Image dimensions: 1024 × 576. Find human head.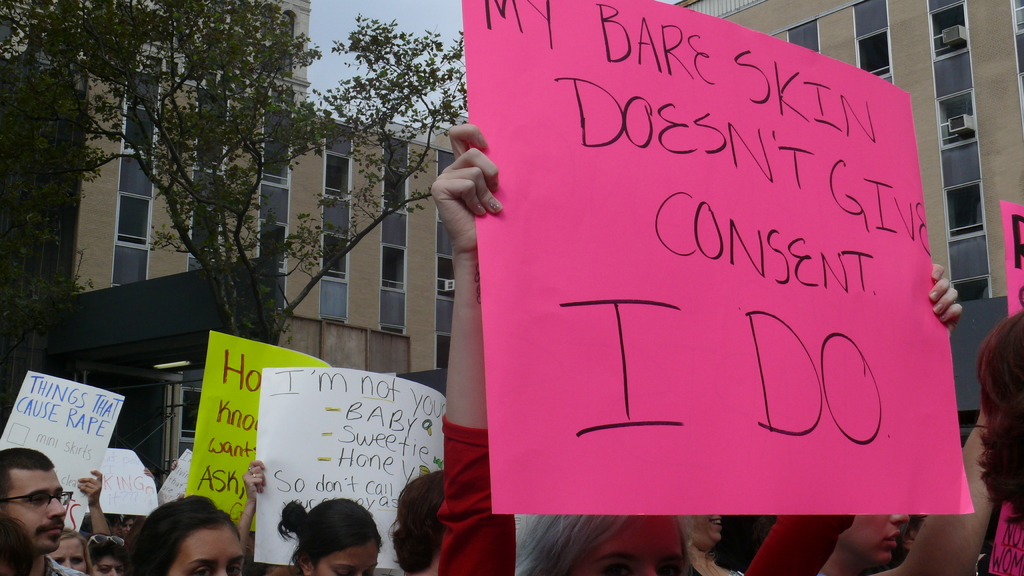
<box>88,534,125,575</box>.
